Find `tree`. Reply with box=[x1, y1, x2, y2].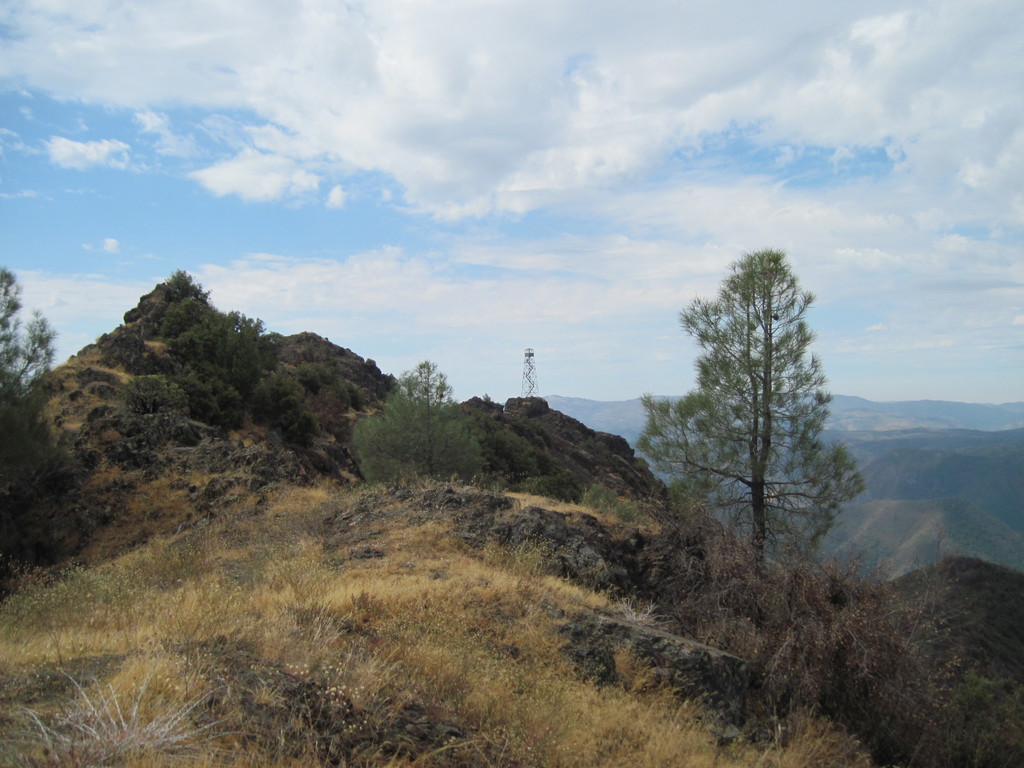
box=[346, 358, 490, 484].
